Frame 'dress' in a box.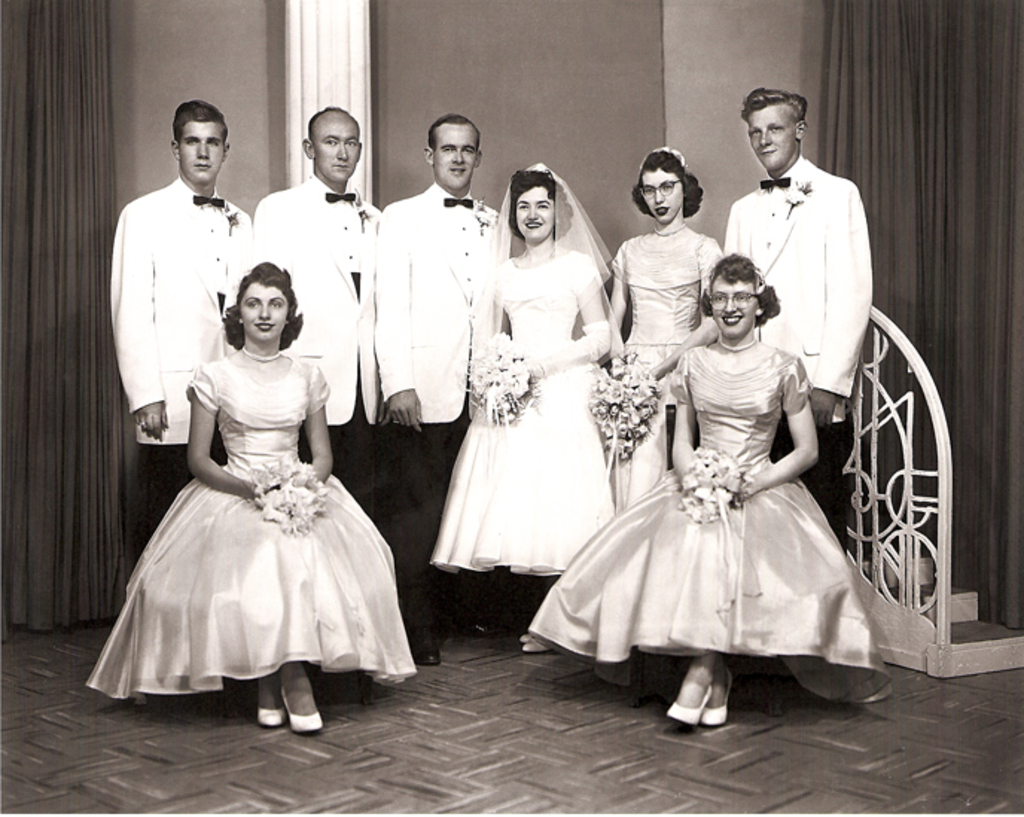
<bbox>433, 241, 618, 576</bbox>.
